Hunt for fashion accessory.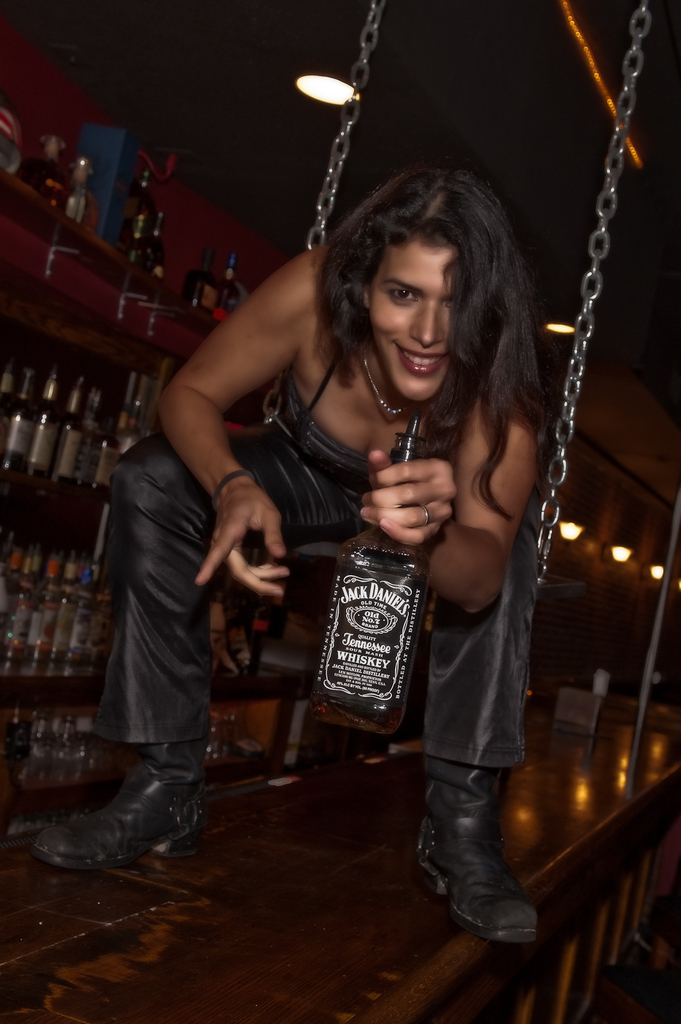
Hunted down at crop(362, 352, 408, 422).
